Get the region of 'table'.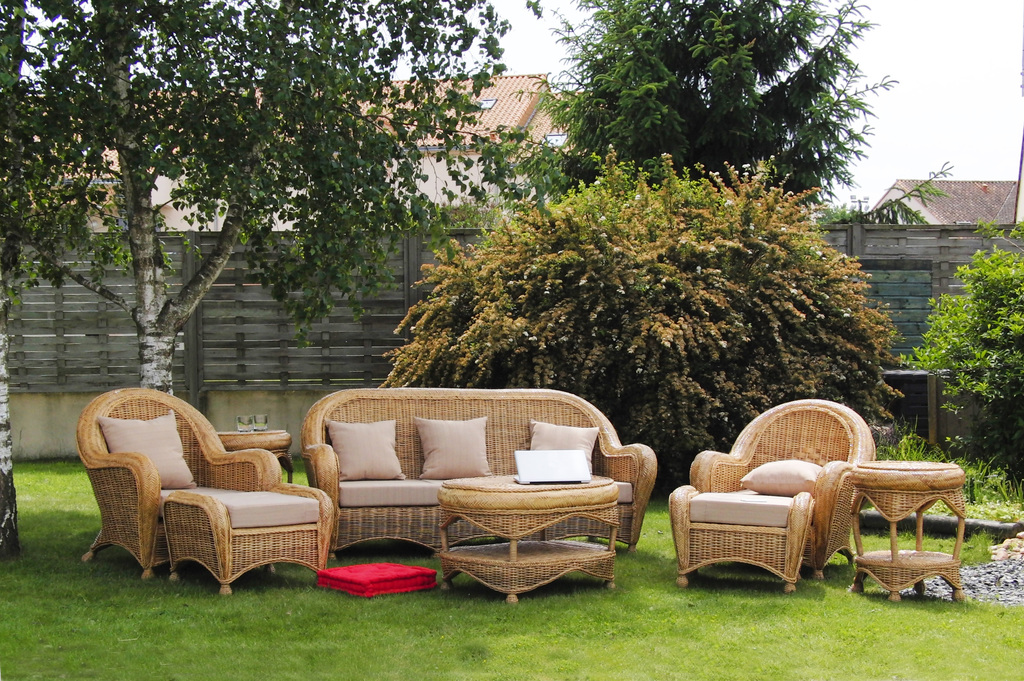
l=847, t=460, r=970, b=602.
